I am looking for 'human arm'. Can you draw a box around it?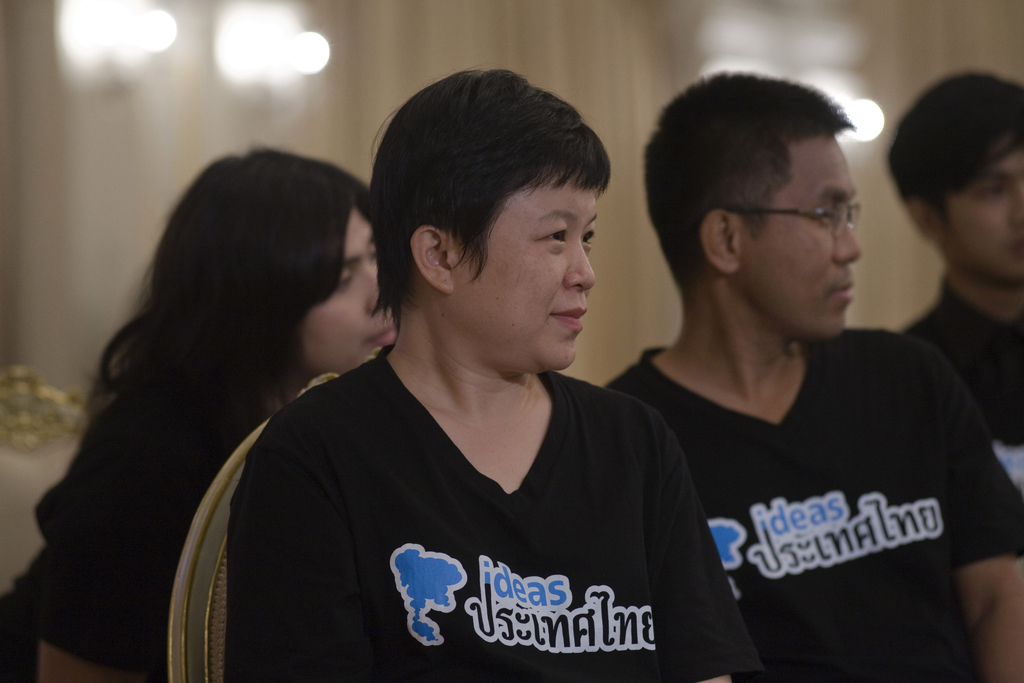
Sure, the bounding box is select_region(940, 342, 1023, 682).
